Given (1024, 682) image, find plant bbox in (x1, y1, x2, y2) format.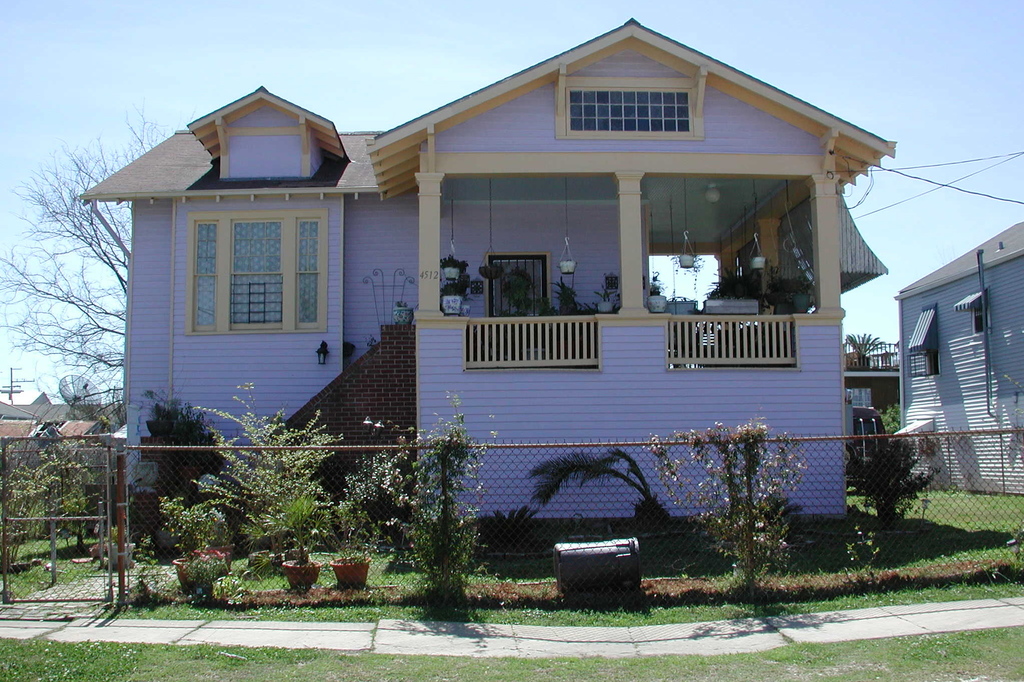
(579, 303, 617, 315).
